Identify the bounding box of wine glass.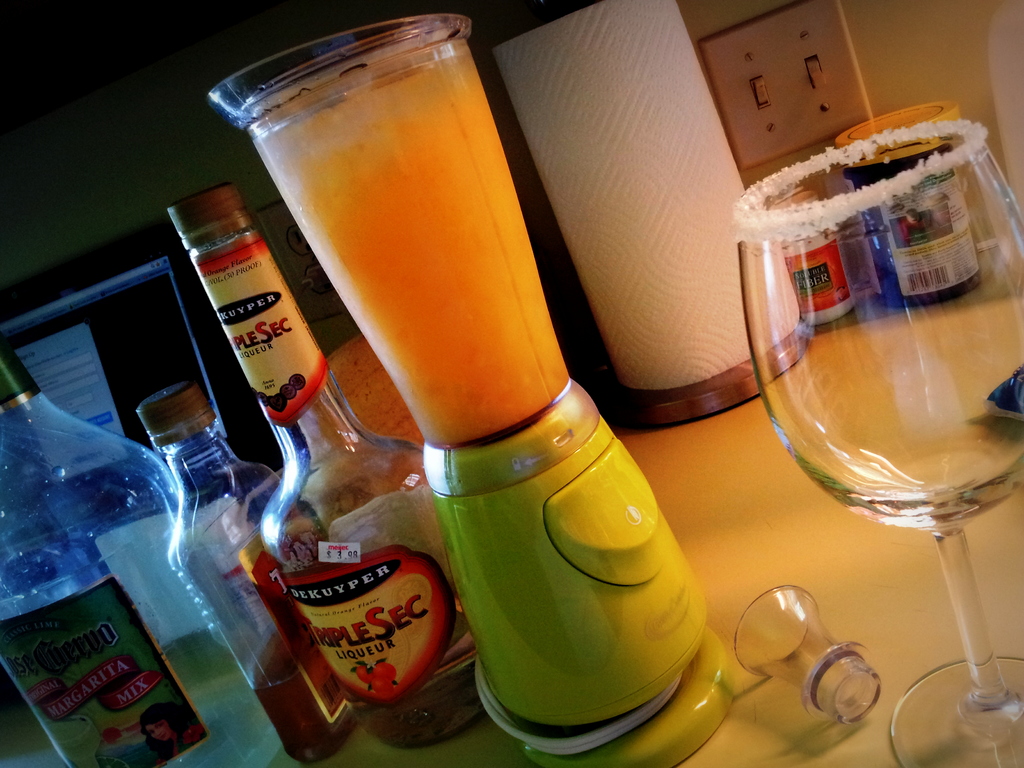
select_region(730, 121, 1023, 767).
